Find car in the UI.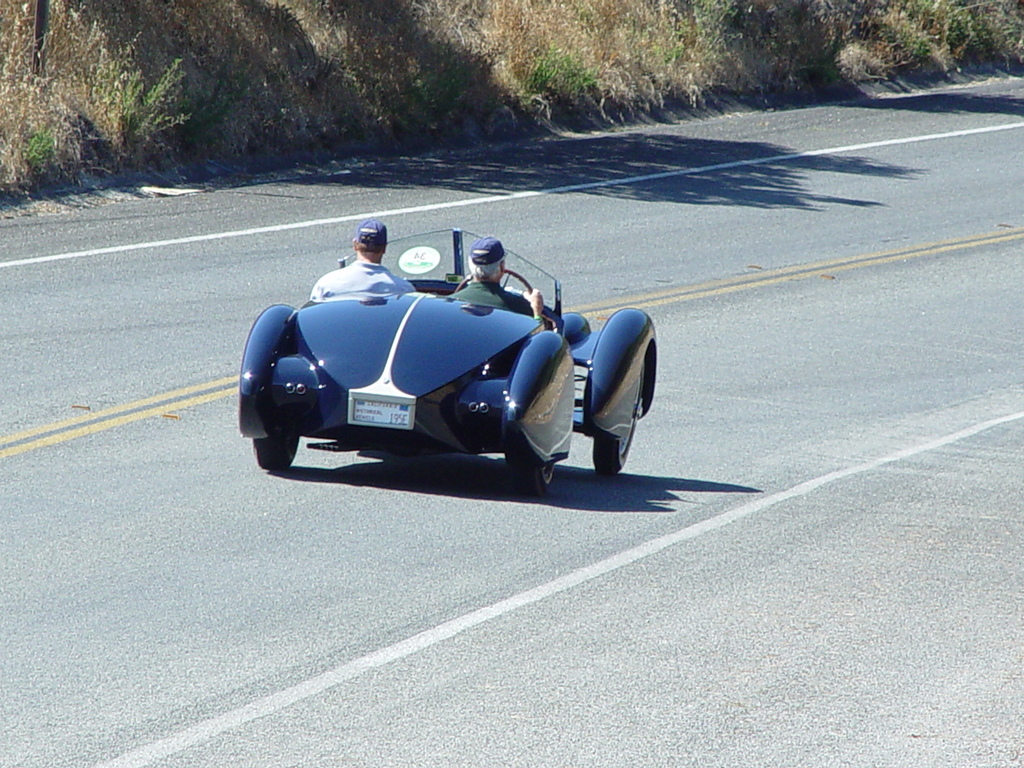
UI element at left=233, top=226, right=655, bottom=489.
